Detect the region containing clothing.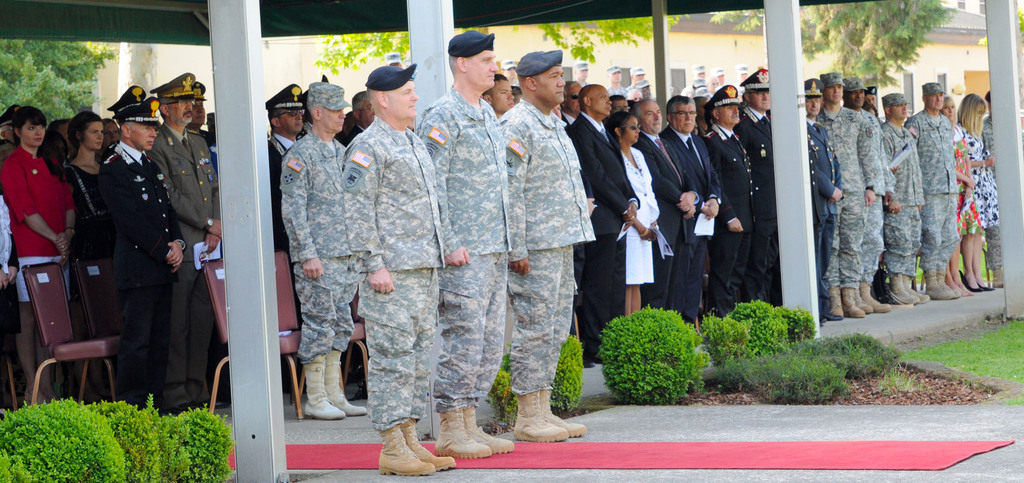
957:124:998:227.
